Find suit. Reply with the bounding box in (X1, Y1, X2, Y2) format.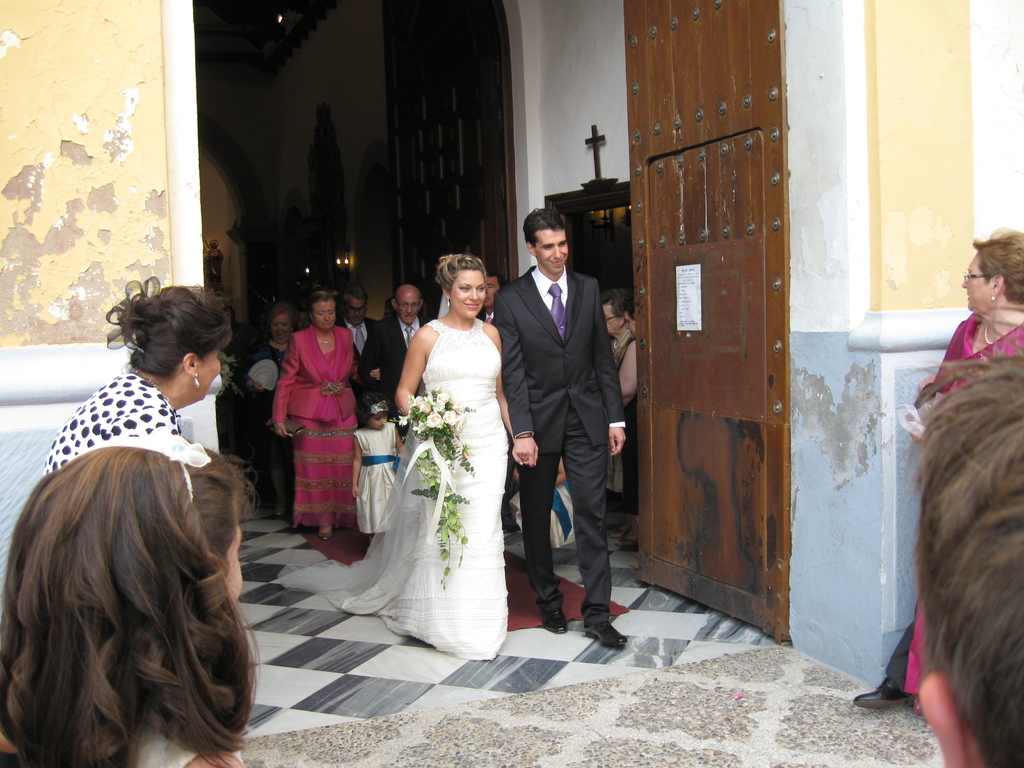
(508, 211, 624, 633).
